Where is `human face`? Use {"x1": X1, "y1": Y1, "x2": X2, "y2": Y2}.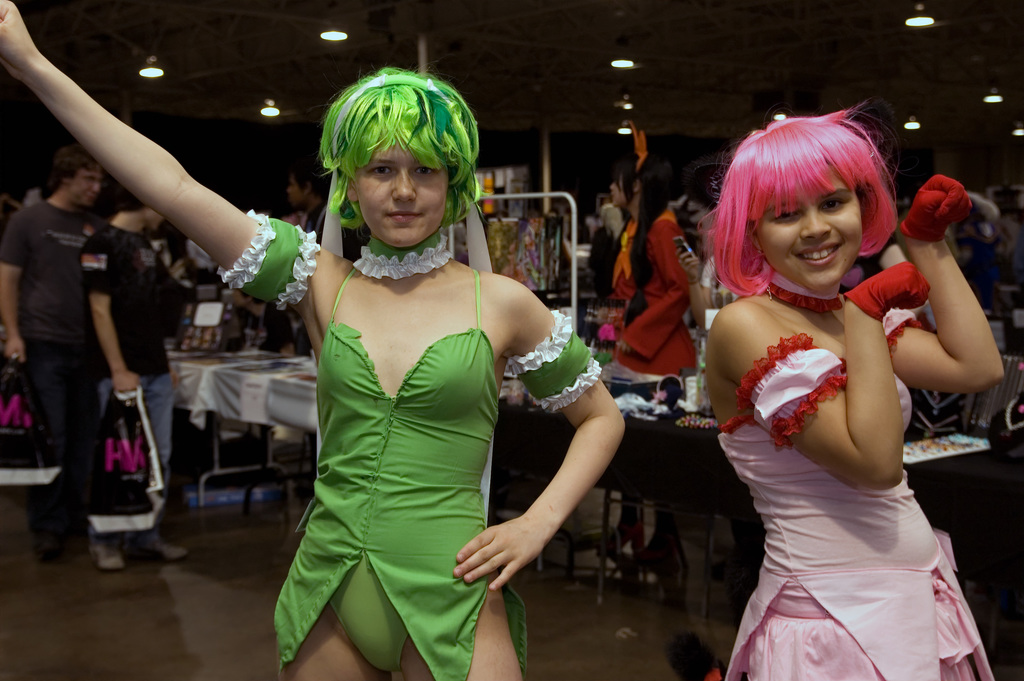
{"x1": 753, "y1": 176, "x2": 867, "y2": 293}.
